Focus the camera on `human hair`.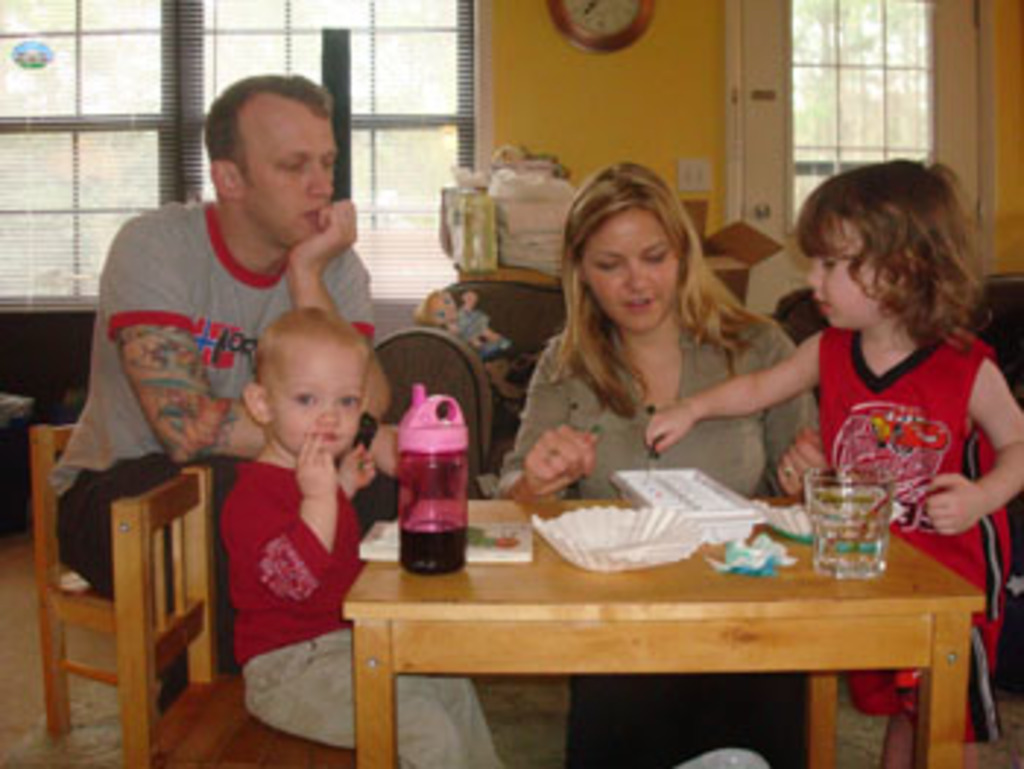
Focus region: bbox=[793, 155, 992, 351].
